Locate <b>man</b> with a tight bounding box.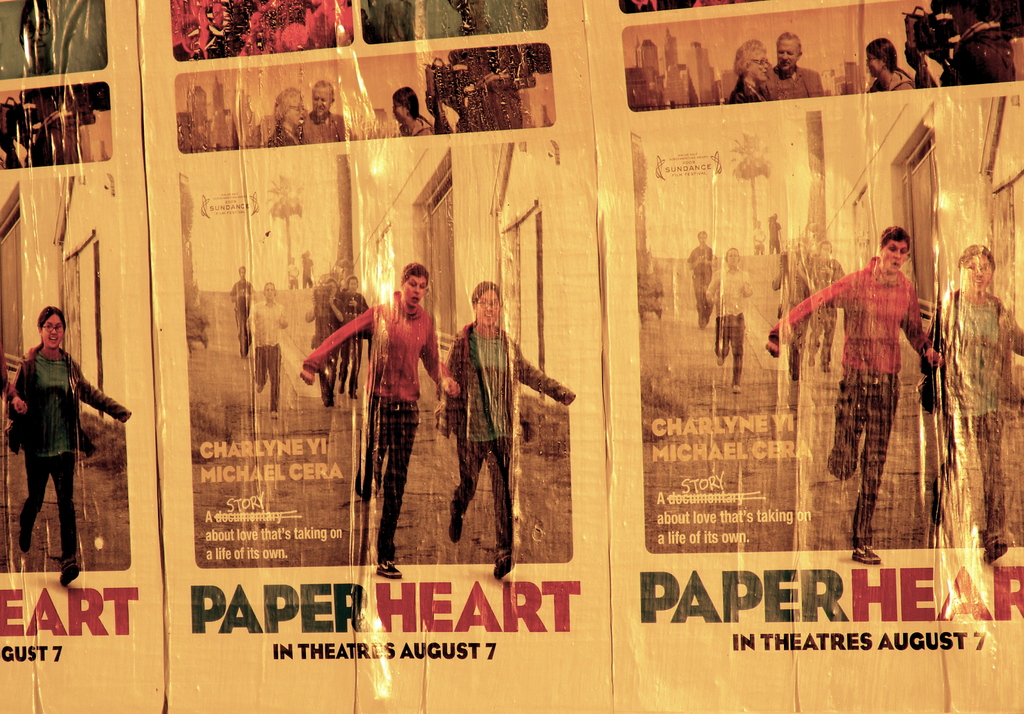
686,228,716,333.
